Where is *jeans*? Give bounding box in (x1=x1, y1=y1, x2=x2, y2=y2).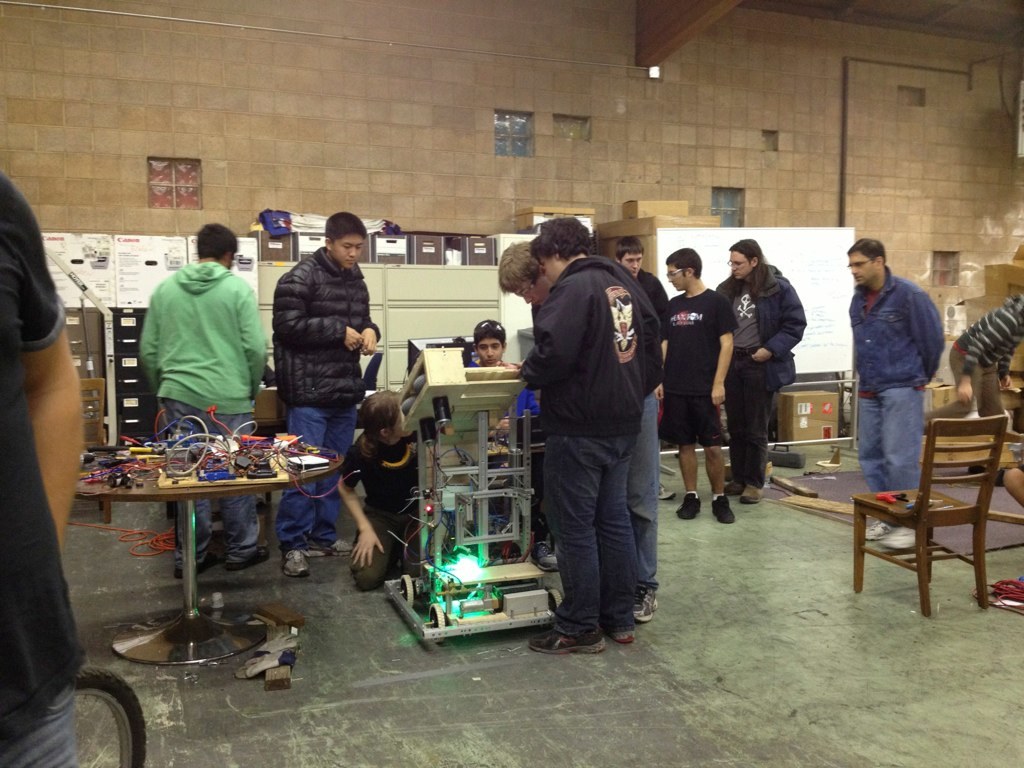
(x1=858, y1=381, x2=926, y2=525).
